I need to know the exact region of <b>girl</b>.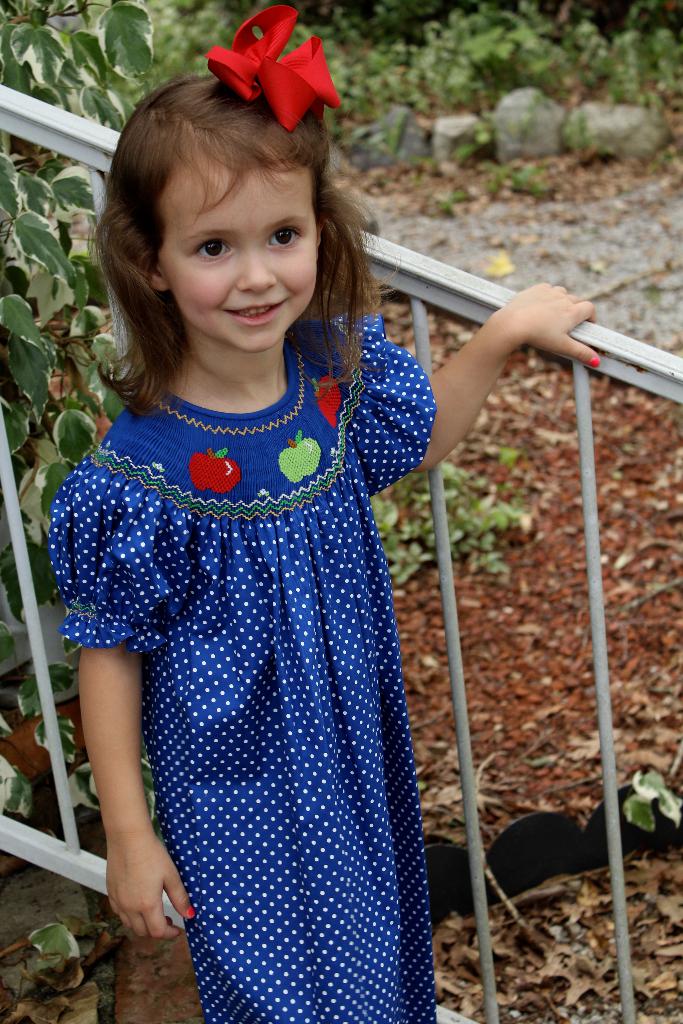
Region: x1=54 y1=8 x2=598 y2=1021.
